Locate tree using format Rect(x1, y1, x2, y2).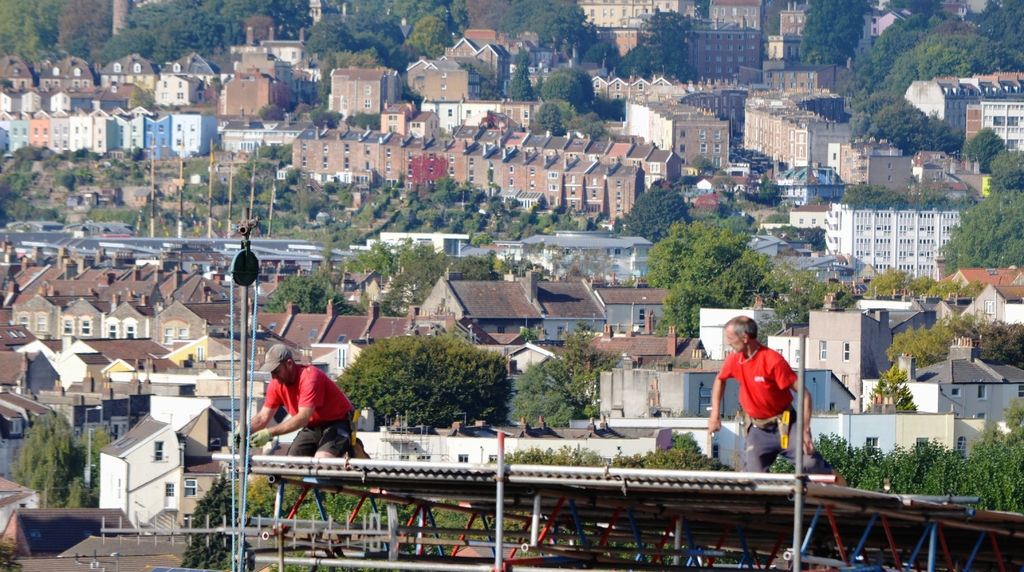
Rect(498, 350, 624, 433).
